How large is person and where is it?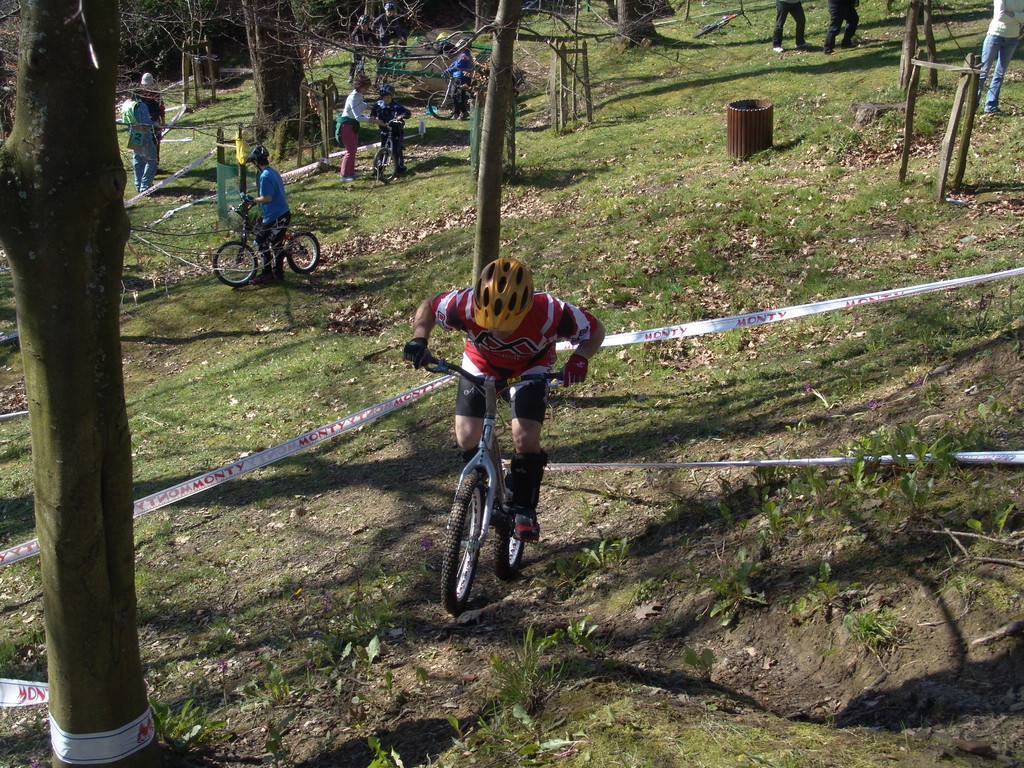
Bounding box: x1=330 y1=70 x2=364 y2=177.
